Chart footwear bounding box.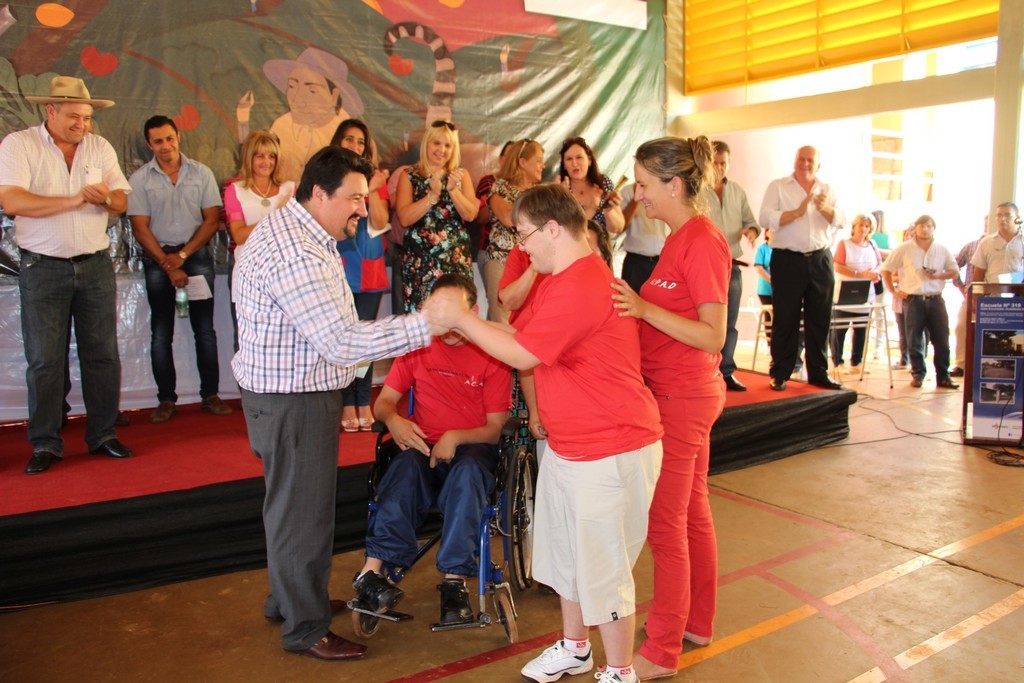
Charted: l=24, t=452, r=58, b=477.
